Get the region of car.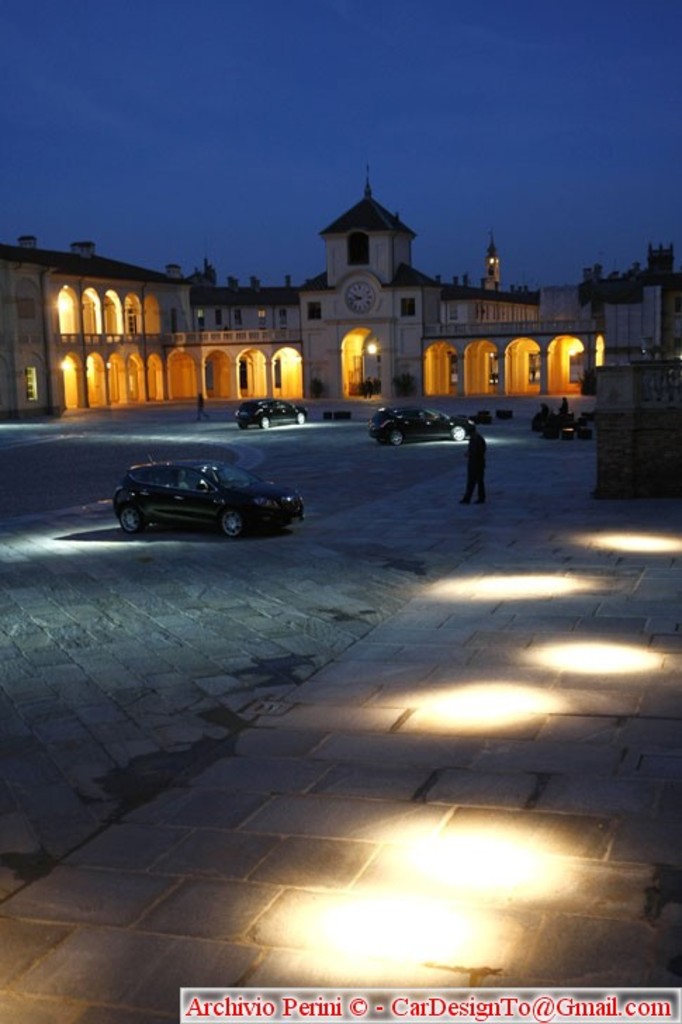
l=239, t=391, r=266, b=428.
